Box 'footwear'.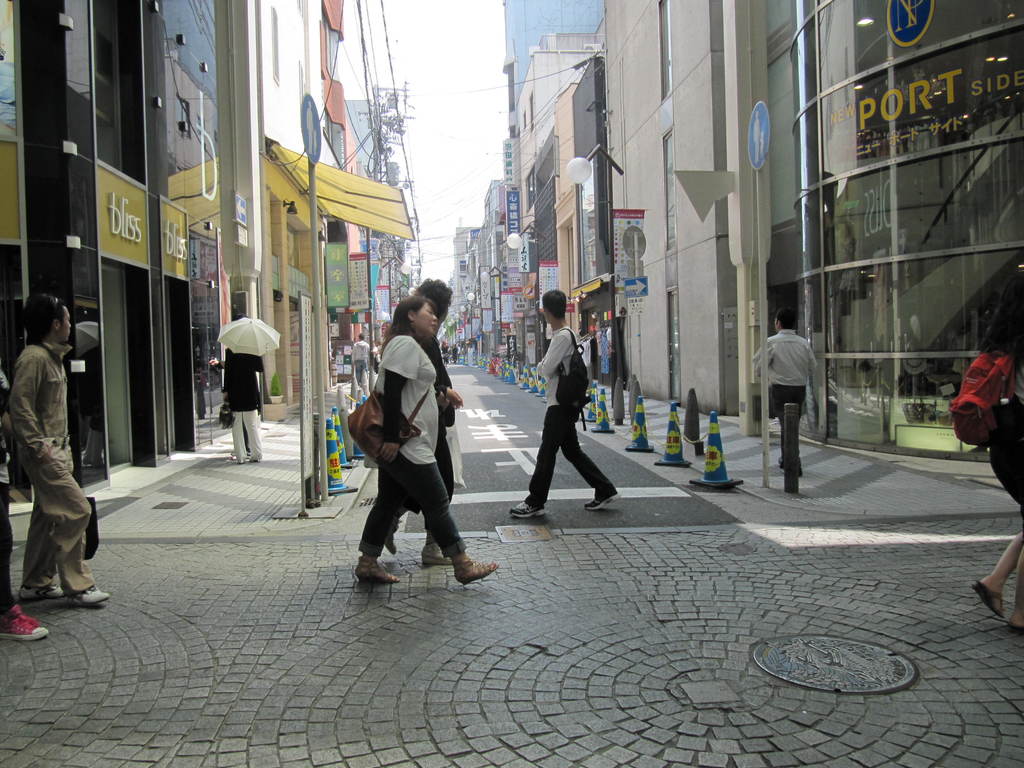
[450,548,497,585].
